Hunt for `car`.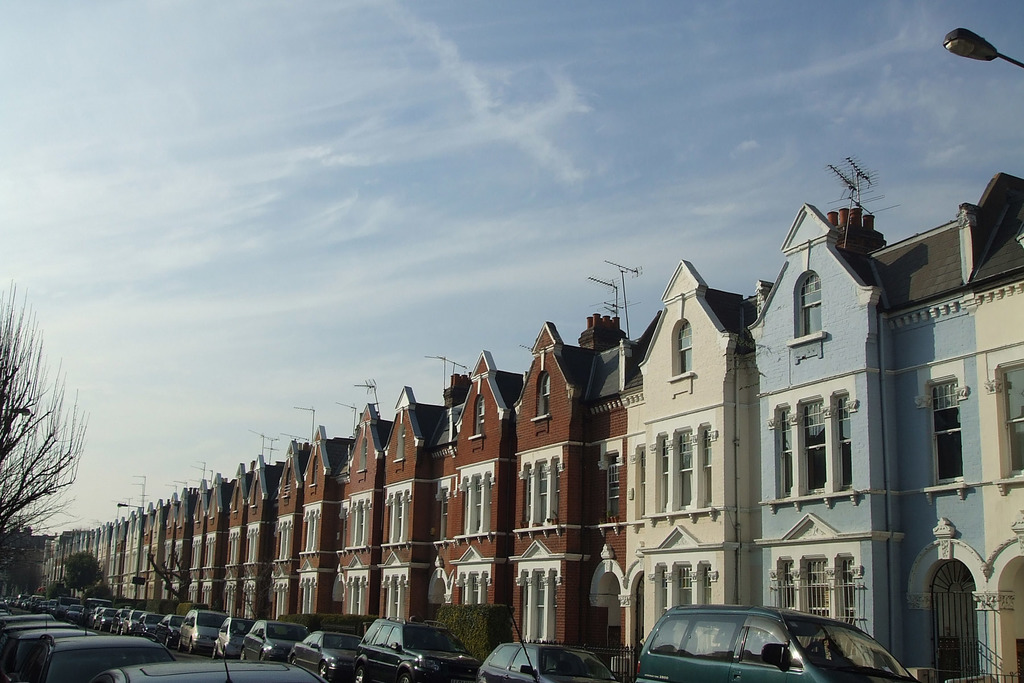
Hunted down at 120 605 138 634.
